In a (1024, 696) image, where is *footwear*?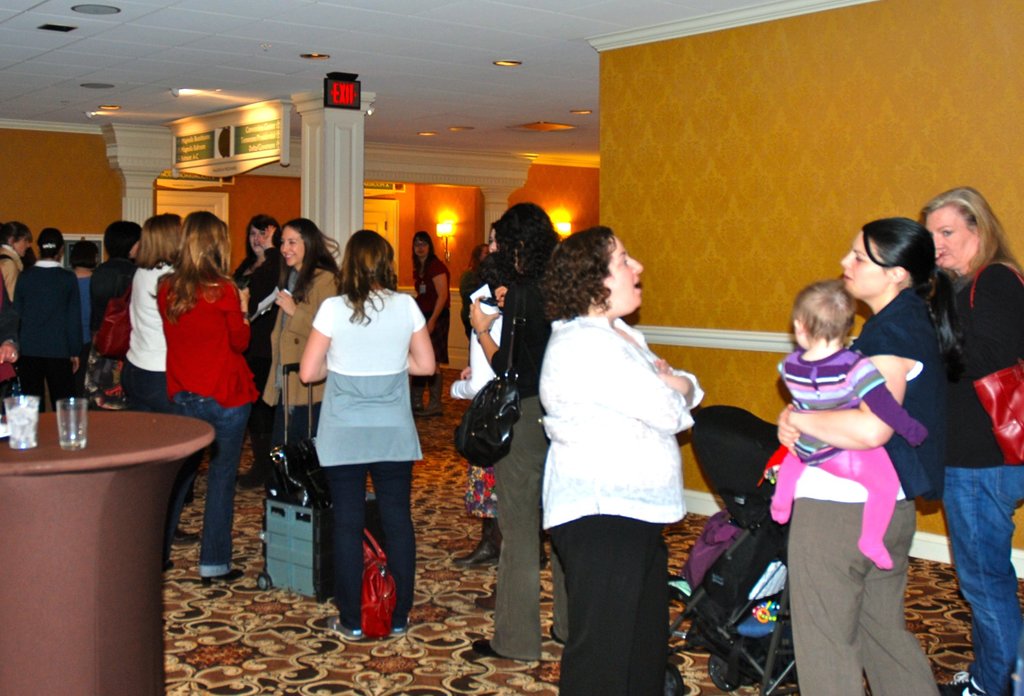
<box>470,639,538,663</box>.
